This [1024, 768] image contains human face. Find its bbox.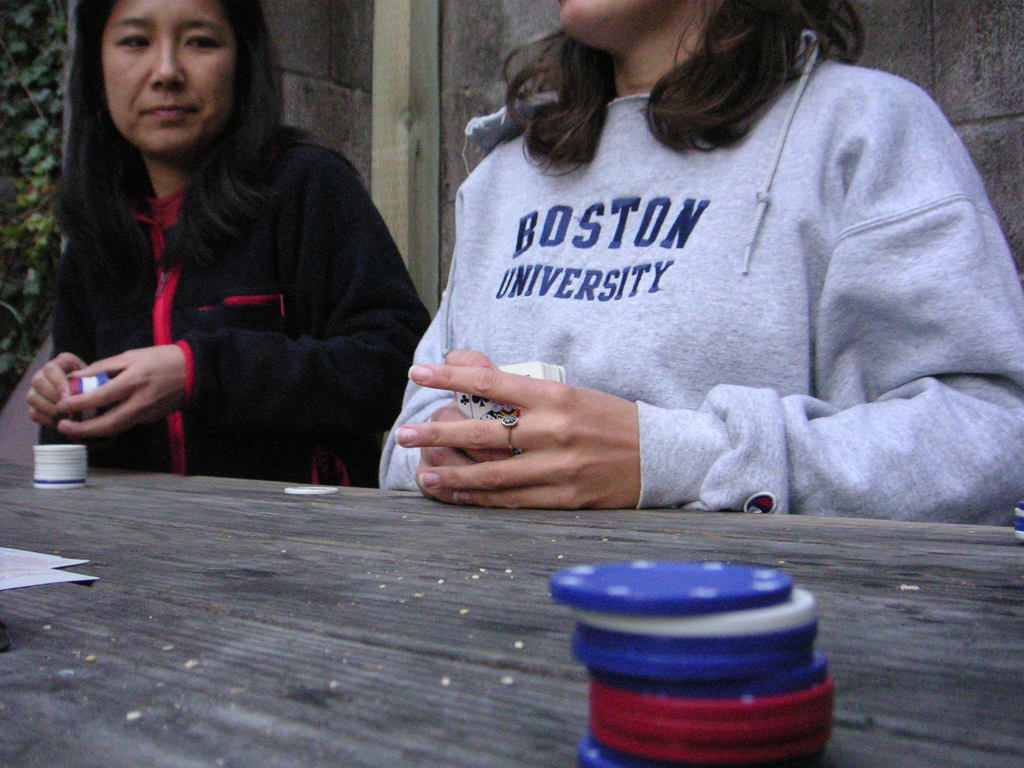
Rect(557, 0, 688, 50).
